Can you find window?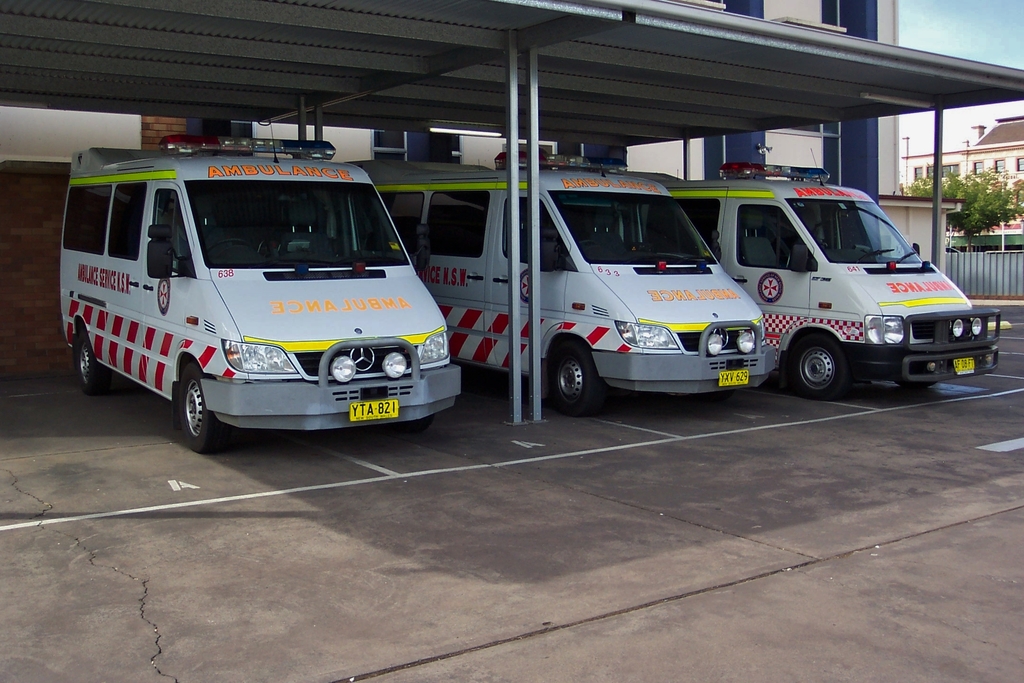
Yes, bounding box: (499, 197, 573, 272).
